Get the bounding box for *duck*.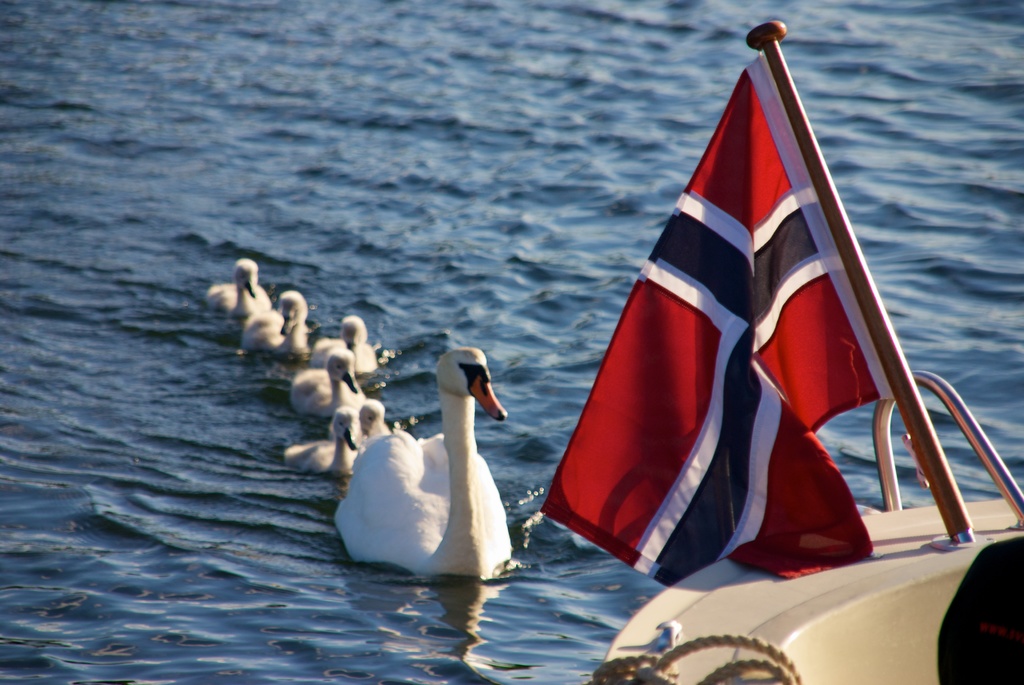
[left=355, top=403, right=392, bottom=446].
